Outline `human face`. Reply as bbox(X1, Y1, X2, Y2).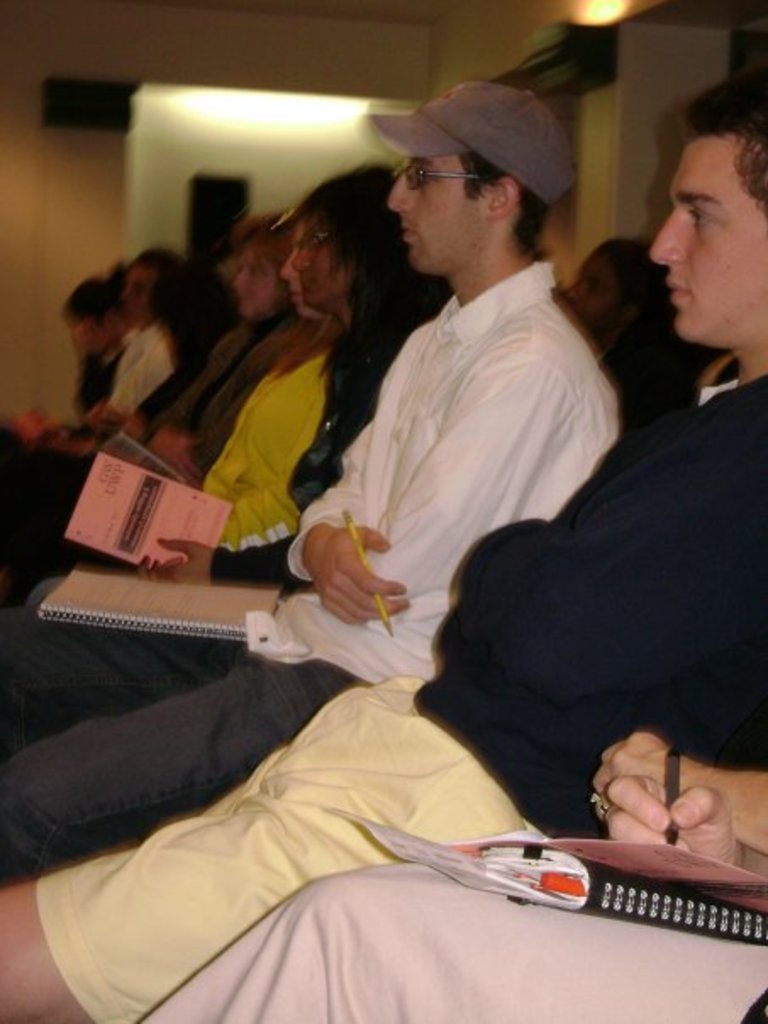
bbox(559, 249, 624, 324).
